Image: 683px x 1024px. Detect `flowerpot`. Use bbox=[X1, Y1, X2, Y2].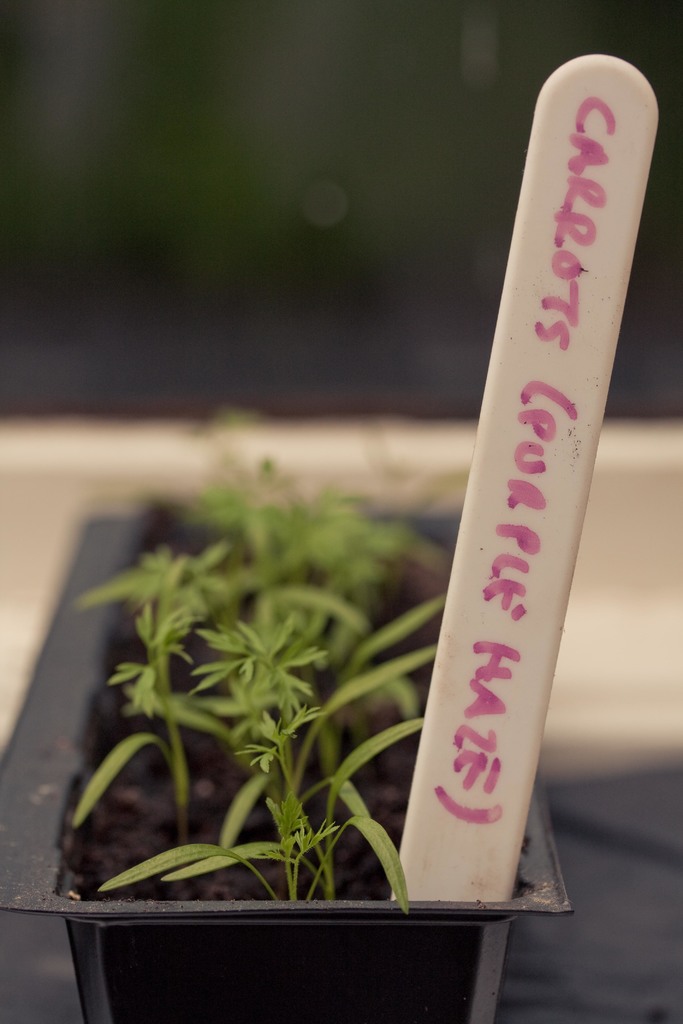
bbox=[37, 412, 538, 1009].
